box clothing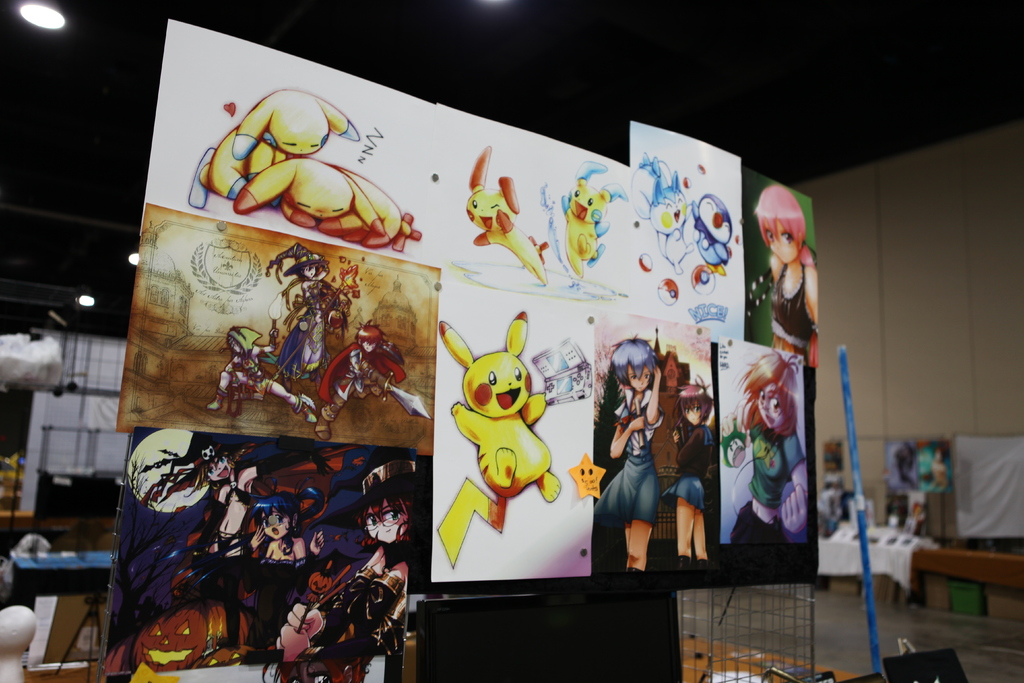
Rect(317, 342, 408, 406)
